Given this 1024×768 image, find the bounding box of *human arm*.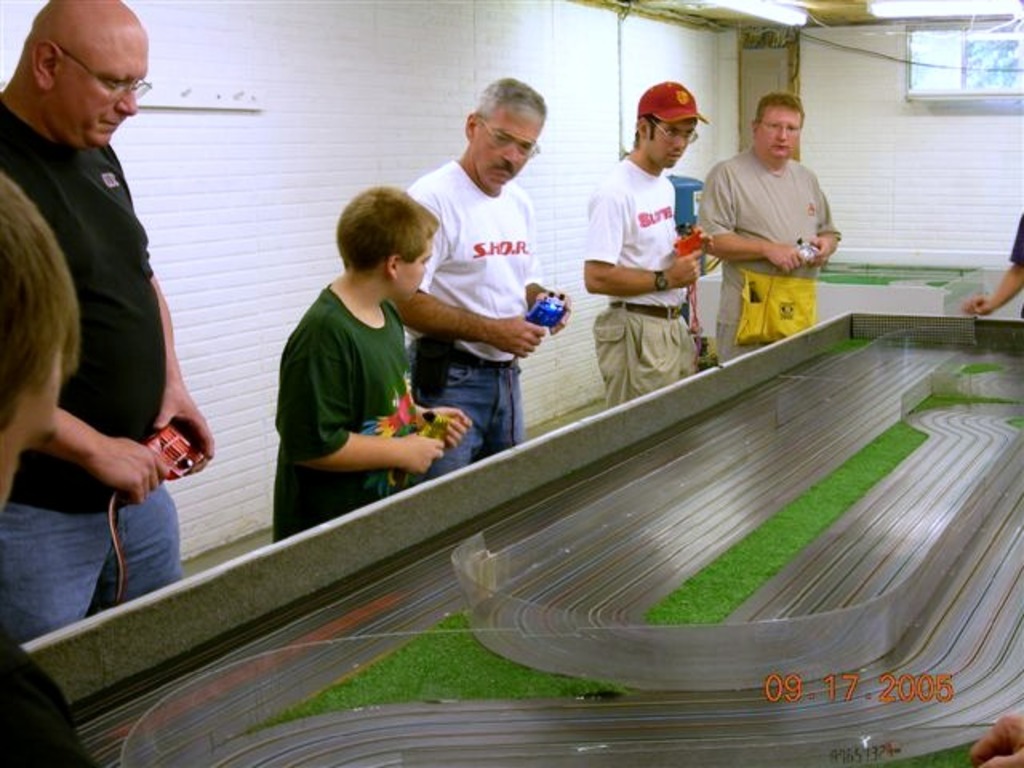
963/218/1022/320.
